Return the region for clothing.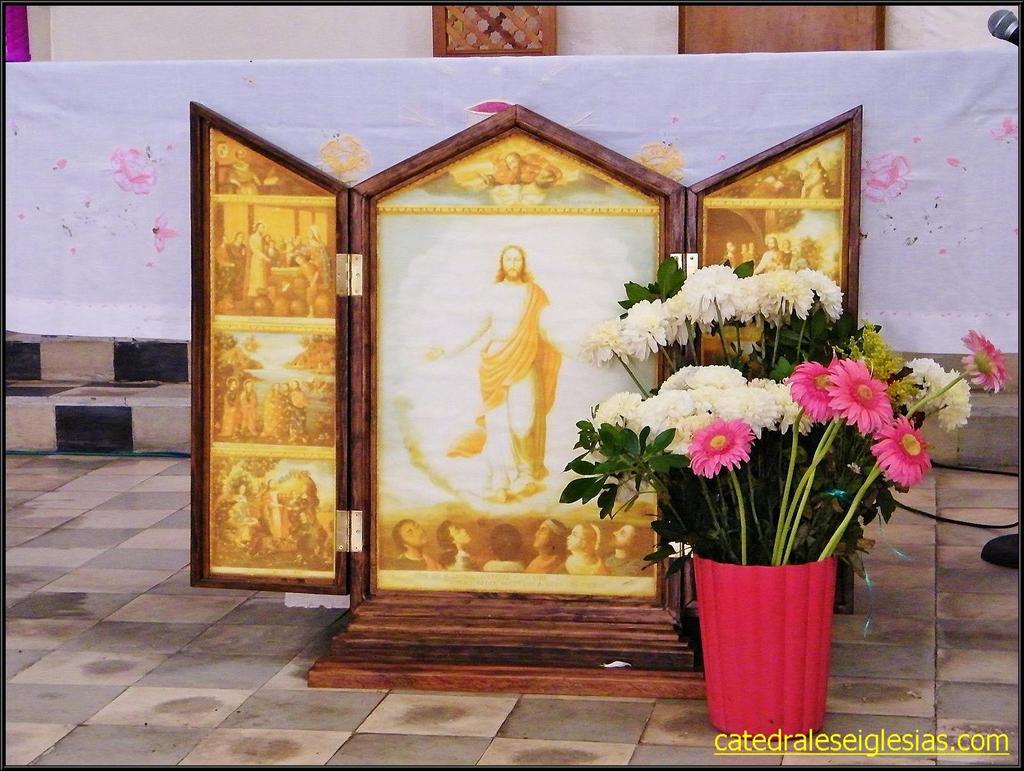
(left=442, top=280, right=563, bottom=478).
